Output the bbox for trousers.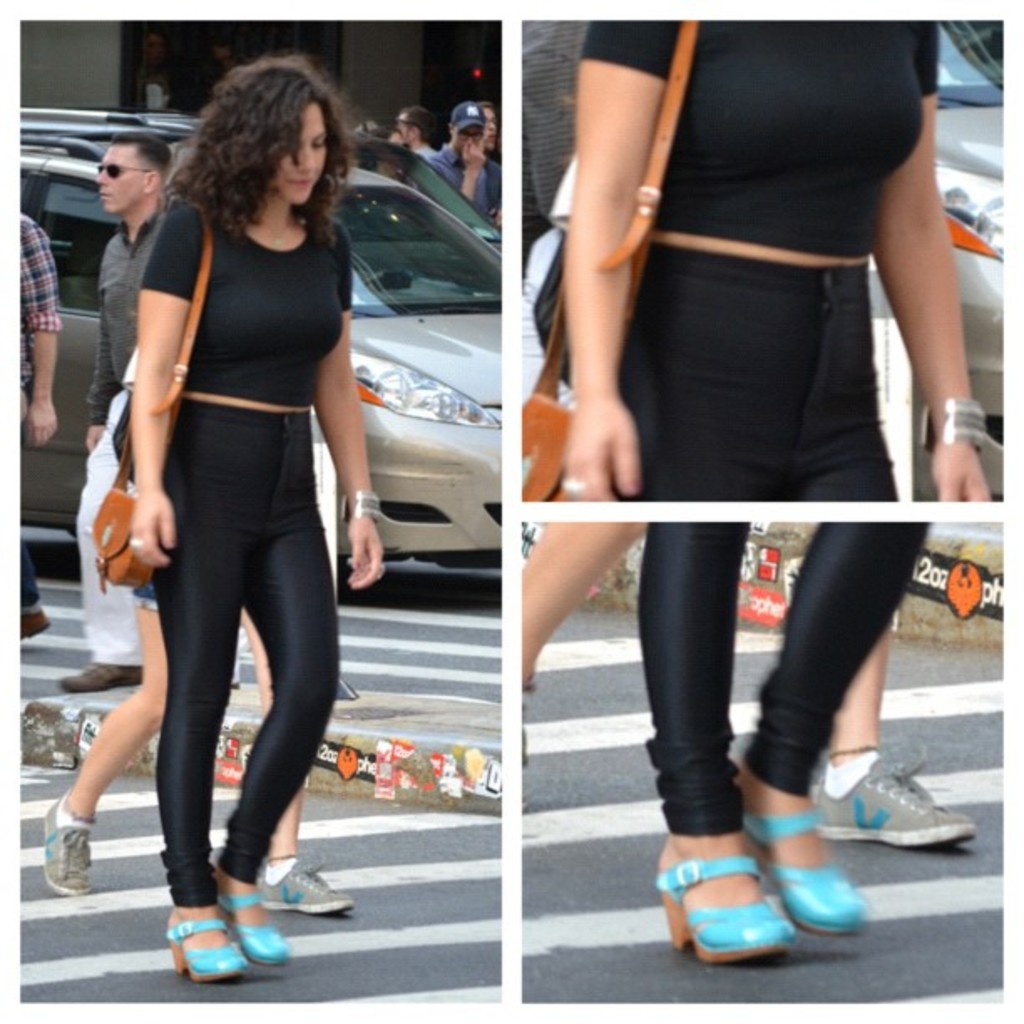
592:286:925:850.
